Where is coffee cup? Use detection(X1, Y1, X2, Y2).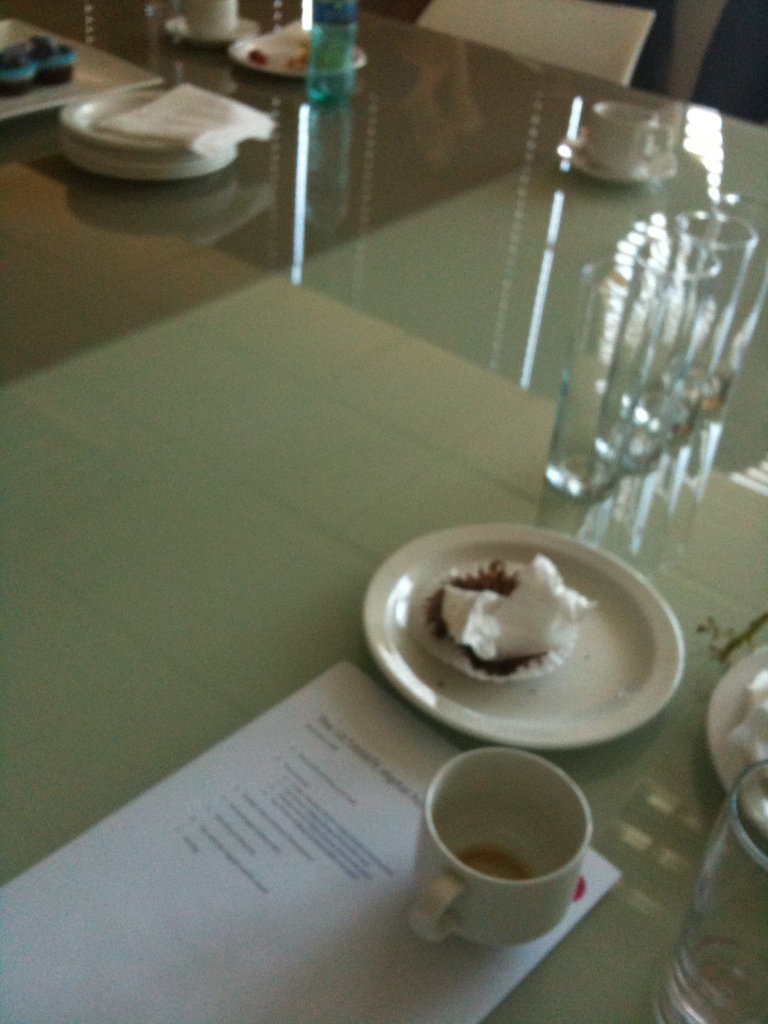
detection(412, 748, 589, 948).
